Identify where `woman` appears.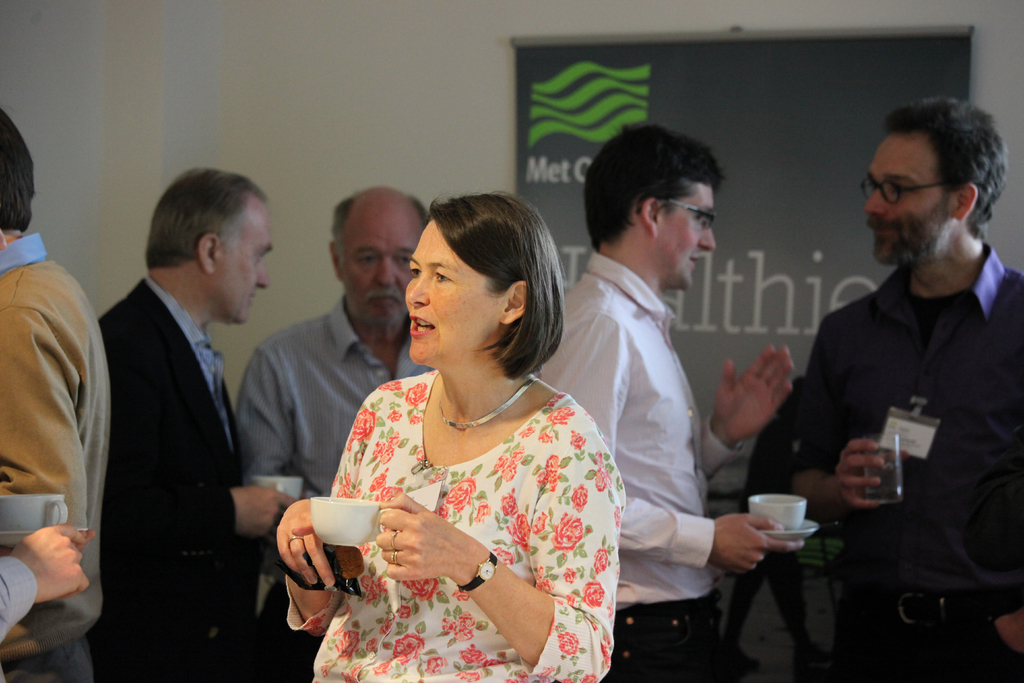
Appears at 292:191:618:682.
